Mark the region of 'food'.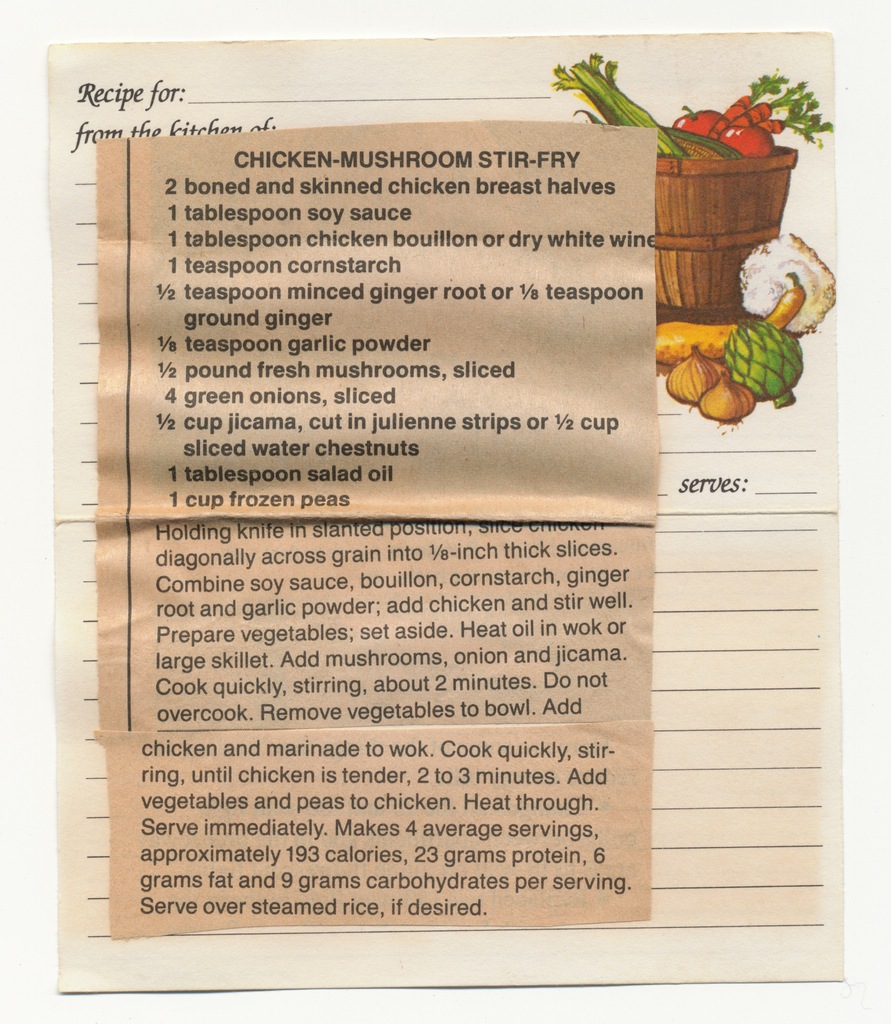
Region: locate(655, 314, 739, 363).
